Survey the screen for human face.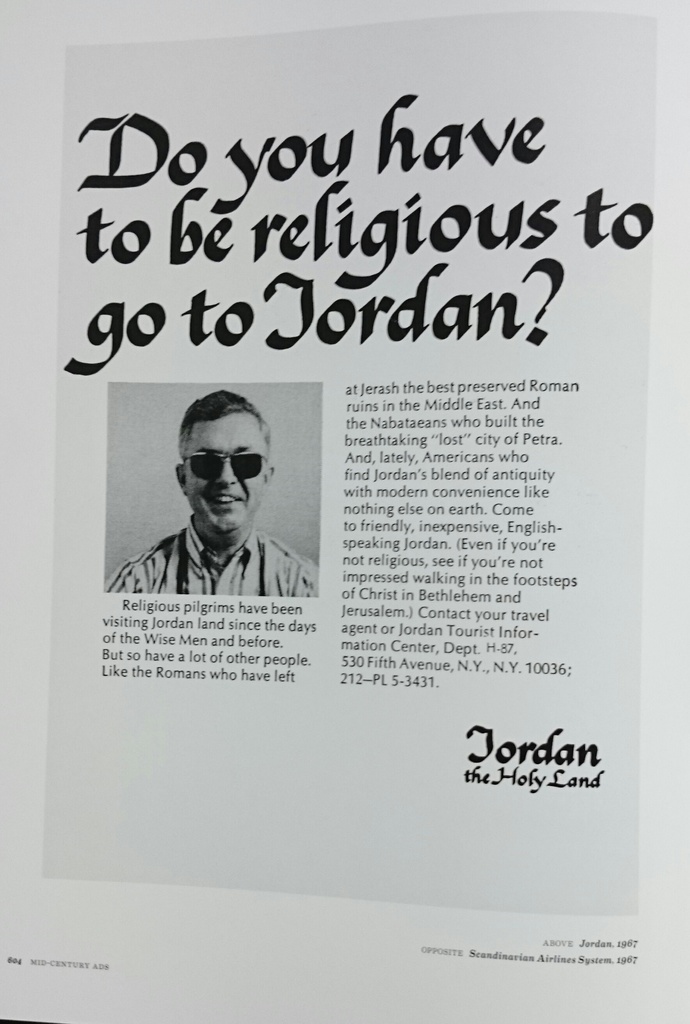
Survey found: Rect(182, 410, 268, 529).
